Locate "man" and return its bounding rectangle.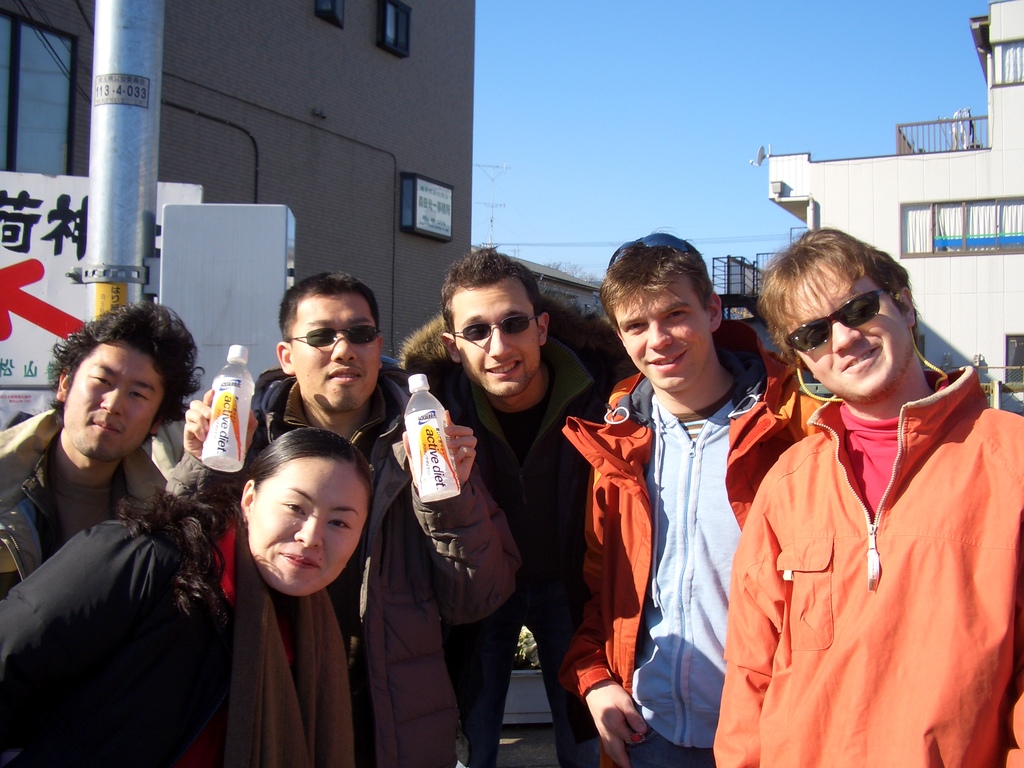
[554,212,812,767].
